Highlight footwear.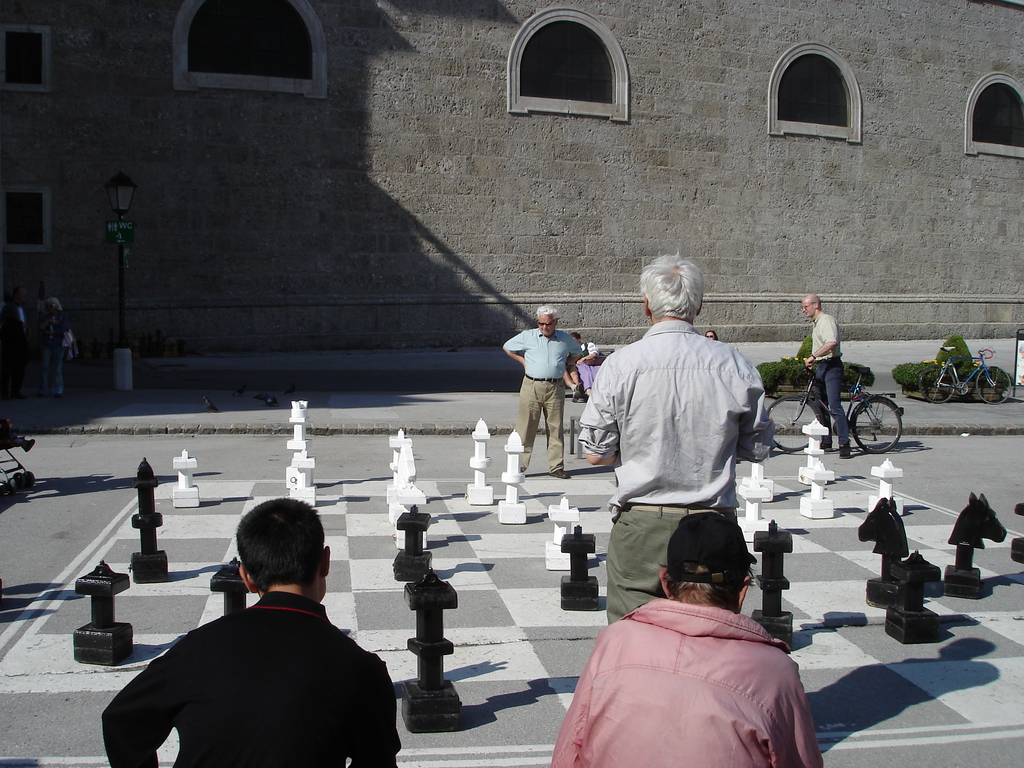
Highlighted region: bbox=(22, 438, 36, 452).
